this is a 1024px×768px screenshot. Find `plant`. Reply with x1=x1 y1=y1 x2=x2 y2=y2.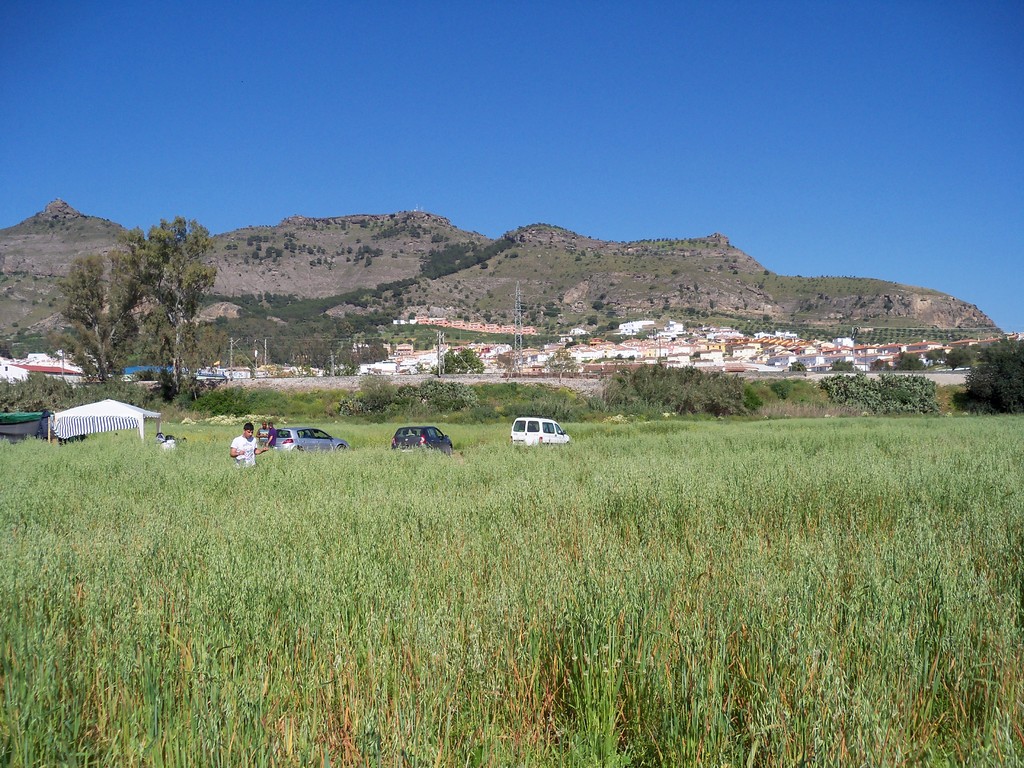
x1=956 y1=362 x2=999 y2=415.
